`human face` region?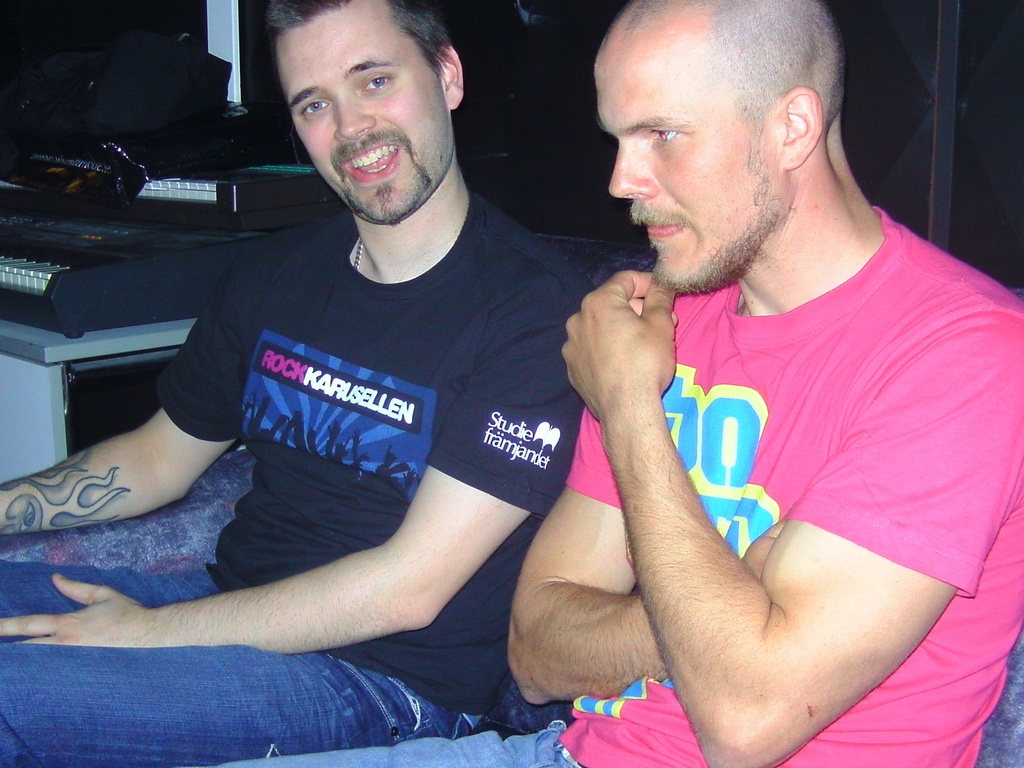
<bbox>275, 6, 452, 223</bbox>
